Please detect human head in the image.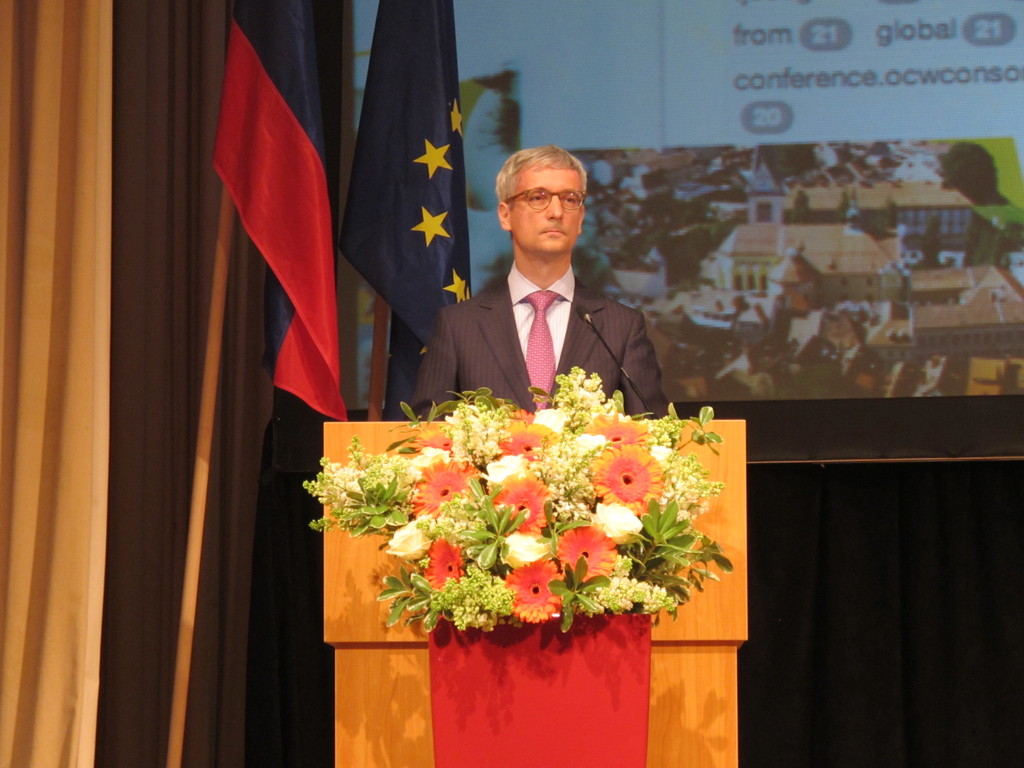
l=497, t=146, r=588, b=252.
